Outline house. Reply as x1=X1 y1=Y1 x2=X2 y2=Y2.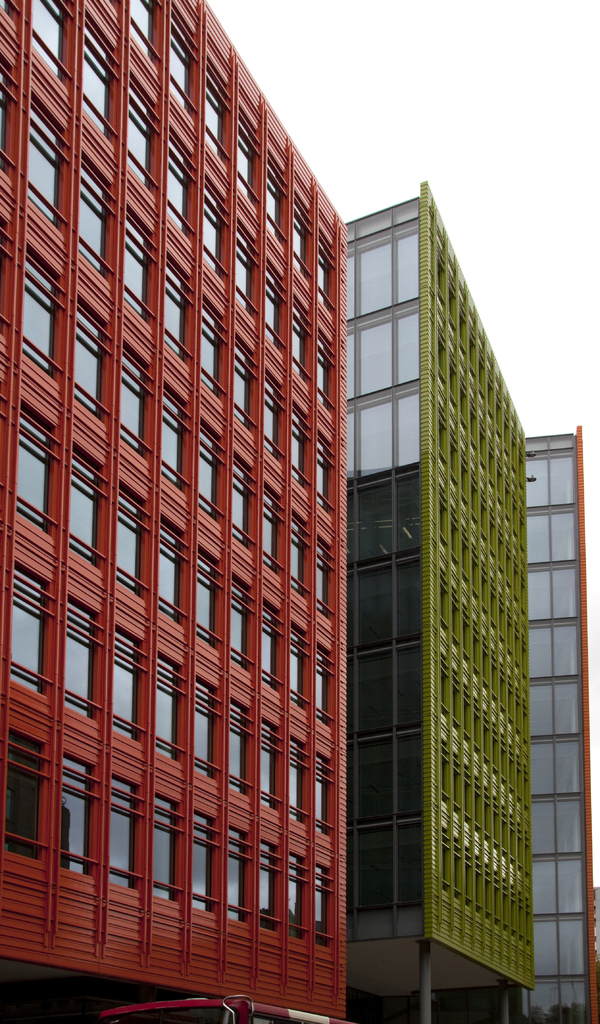
x1=479 y1=421 x2=599 y2=1023.
